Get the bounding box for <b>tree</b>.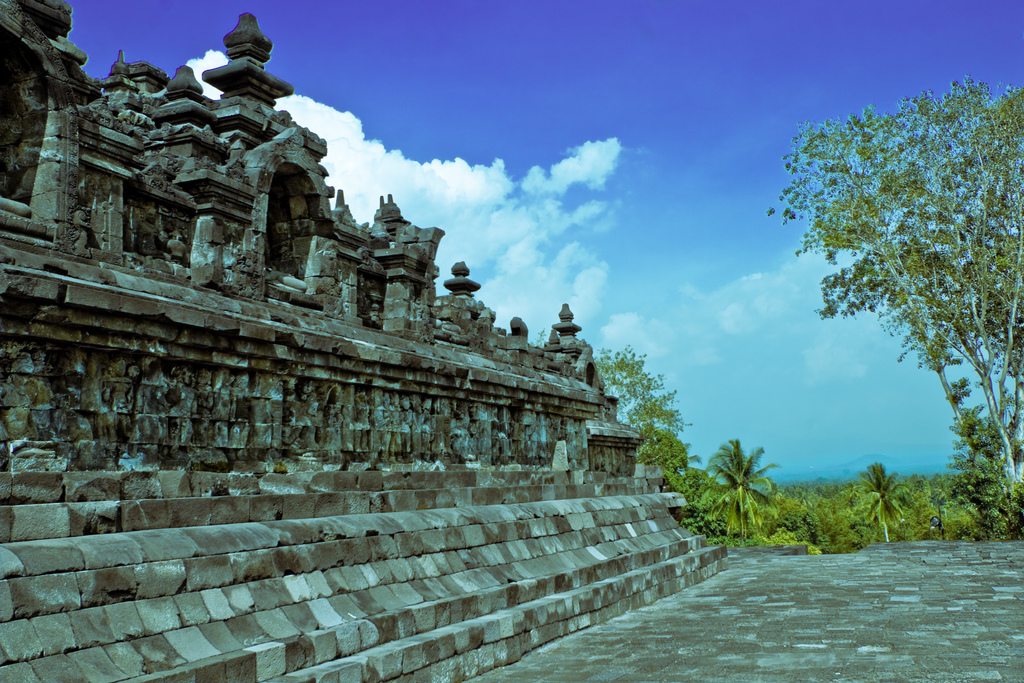
l=601, t=355, r=722, b=555.
